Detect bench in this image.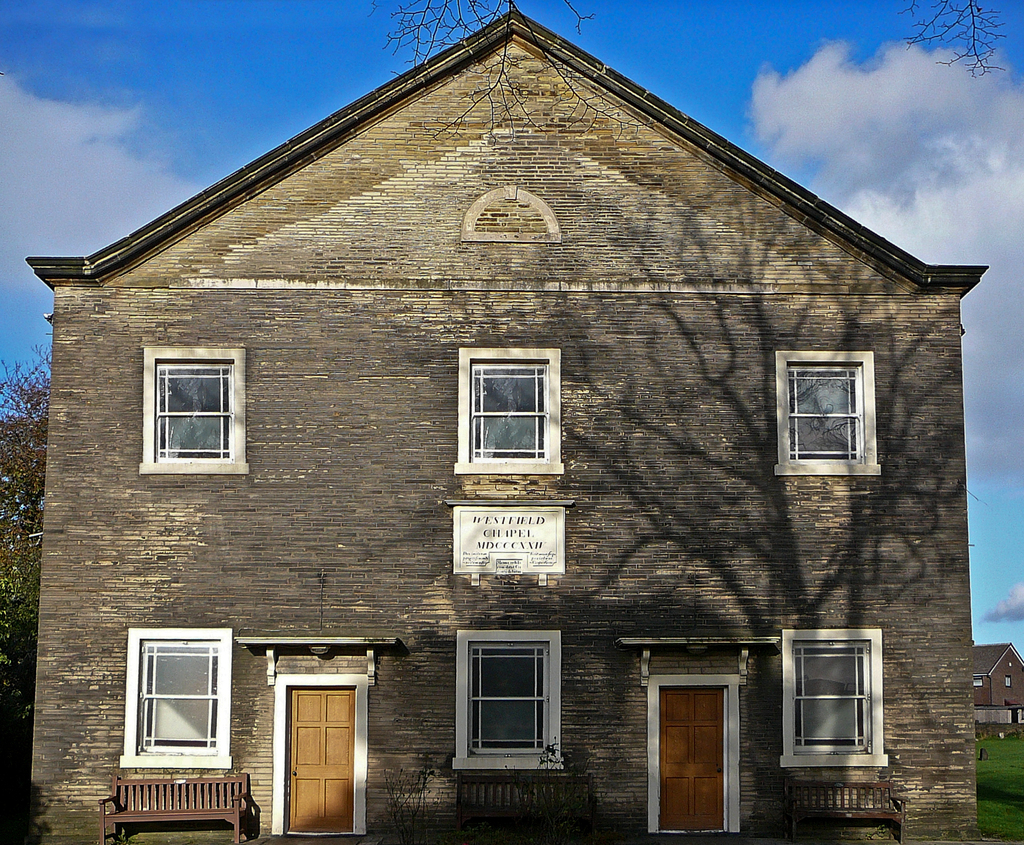
Detection: left=451, top=760, right=598, bottom=844.
